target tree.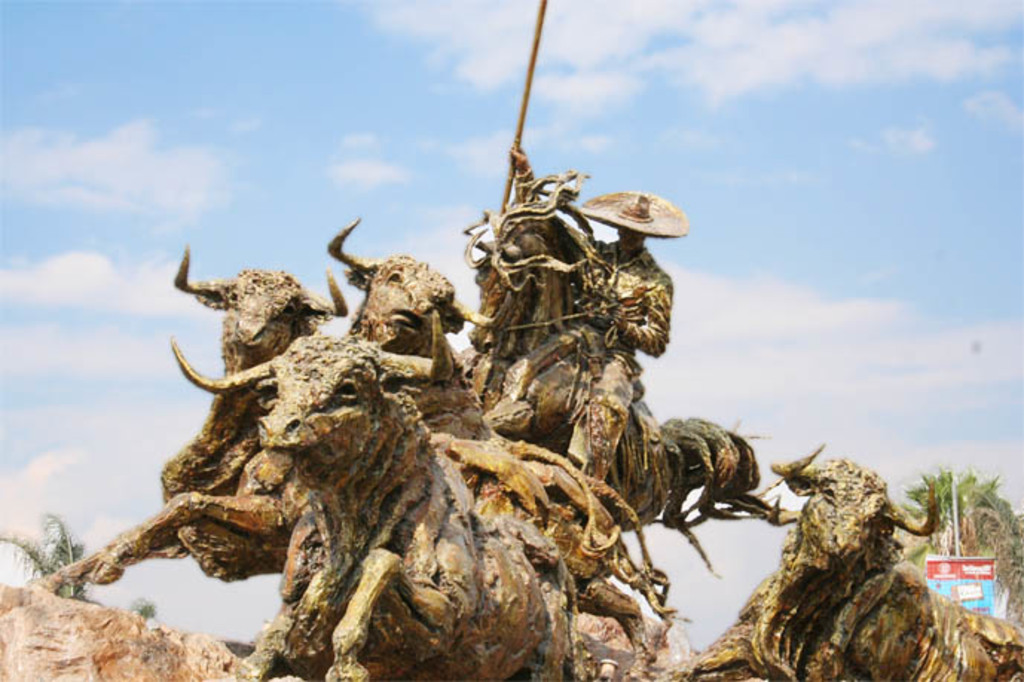
Target region: pyautogui.locateOnScreen(0, 504, 86, 608).
